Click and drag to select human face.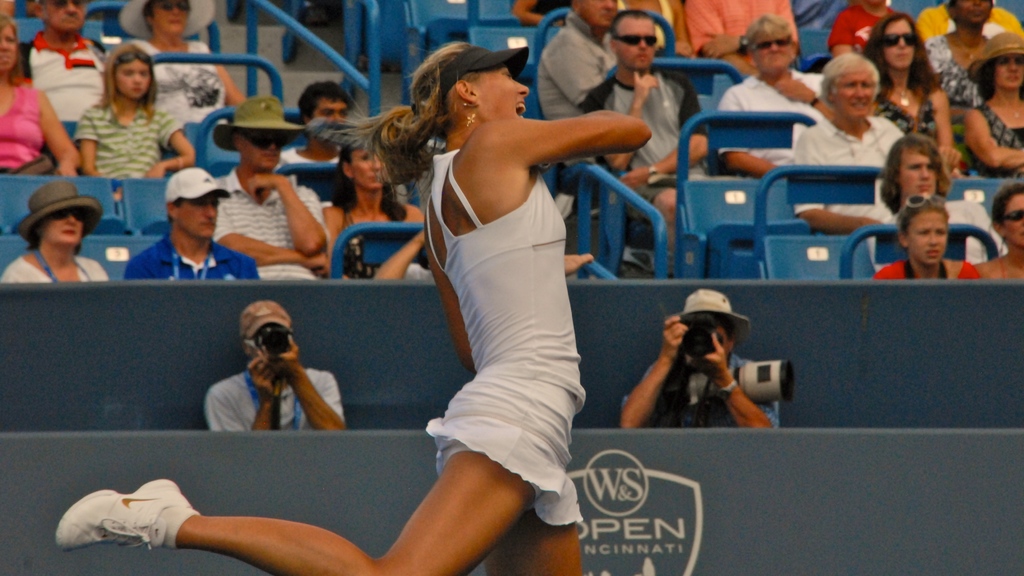
Selection: bbox=(753, 28, 792, 68).
